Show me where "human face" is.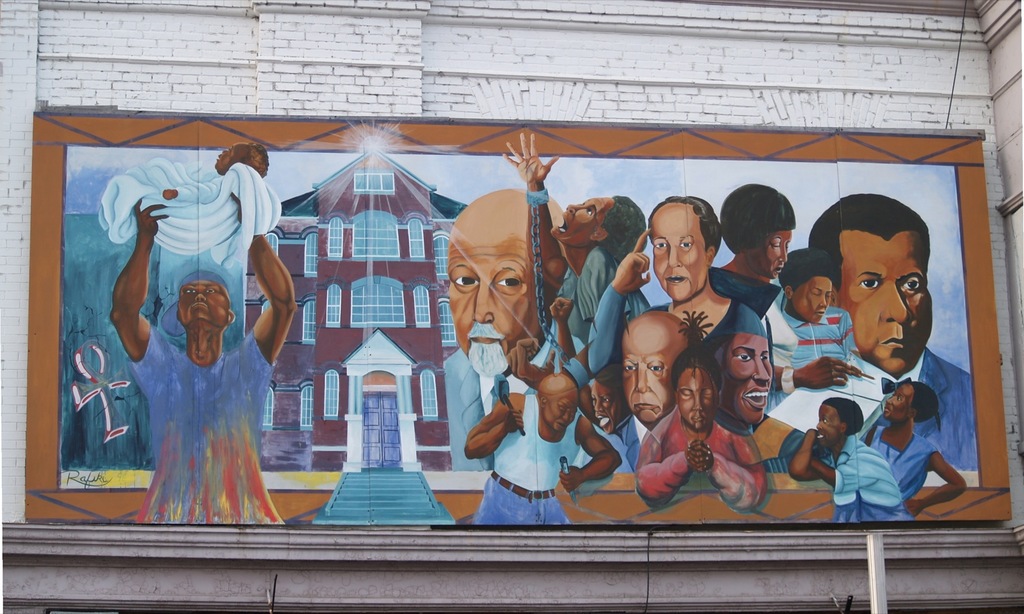
"human face" is at rect(837, 235, 933, 370).
